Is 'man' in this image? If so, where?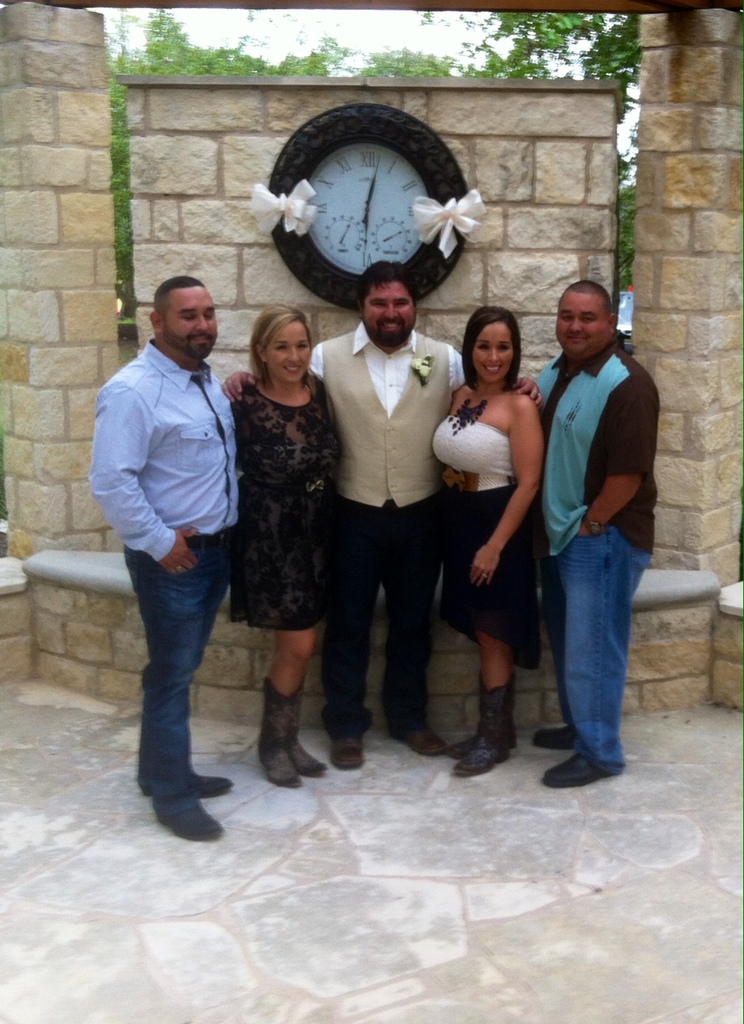
Yes, at left=221, top=254, right=548, bottom=771.
